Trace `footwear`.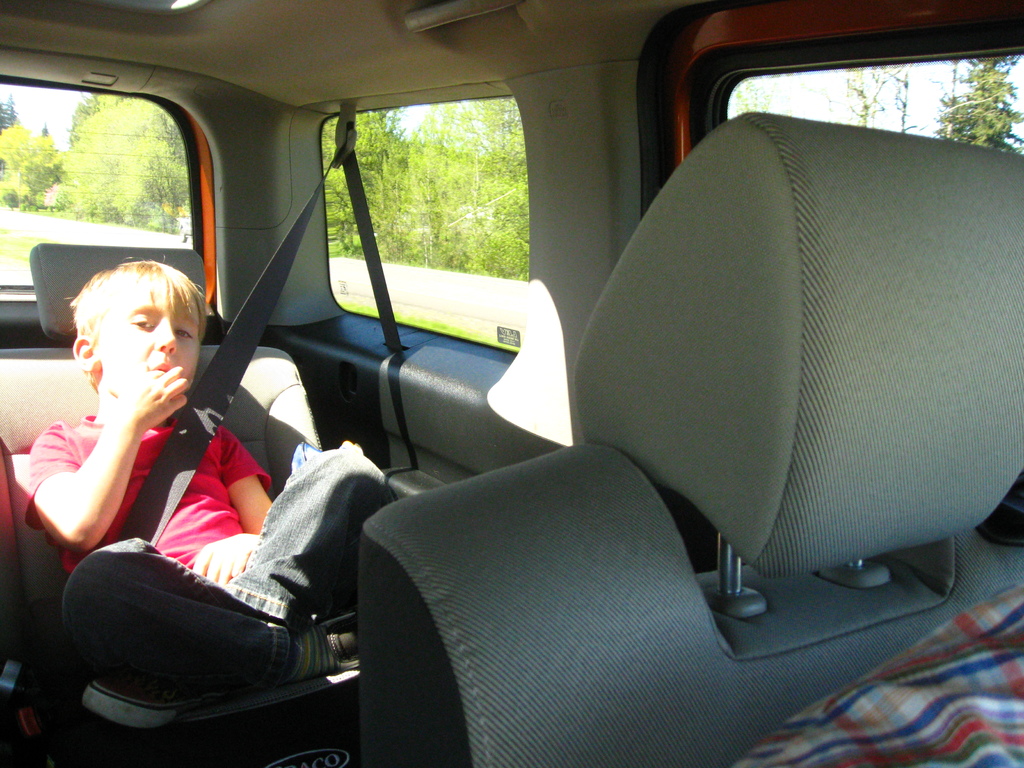
Traced to <region>320, 606, 376, 671</region>.
